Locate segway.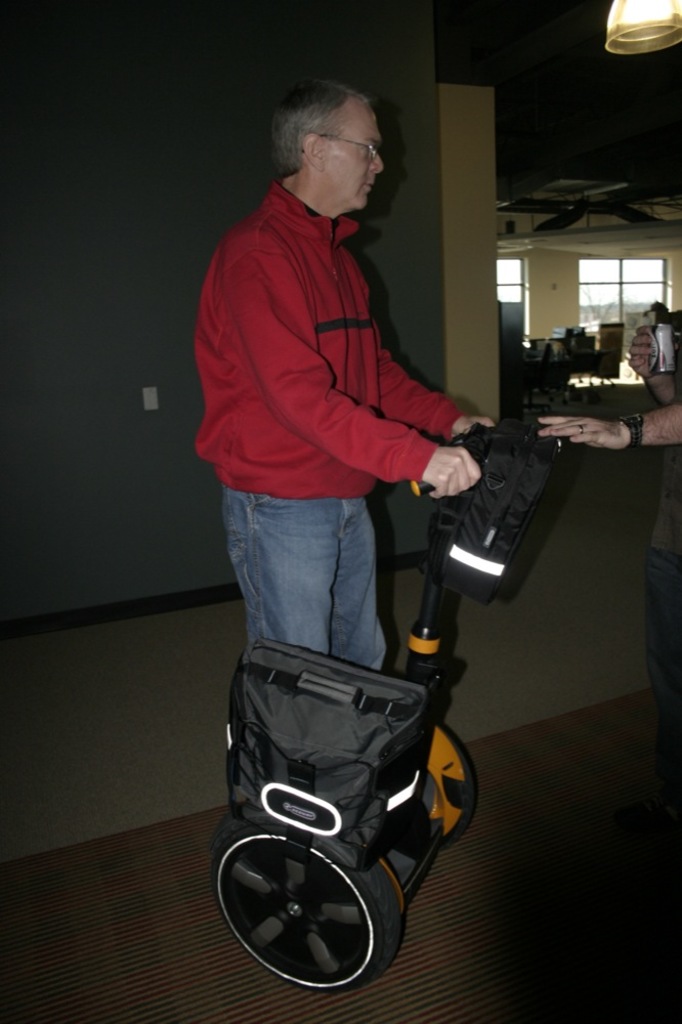
Bounding box: [x1=208, y1=418, x2=564, y2=994].
